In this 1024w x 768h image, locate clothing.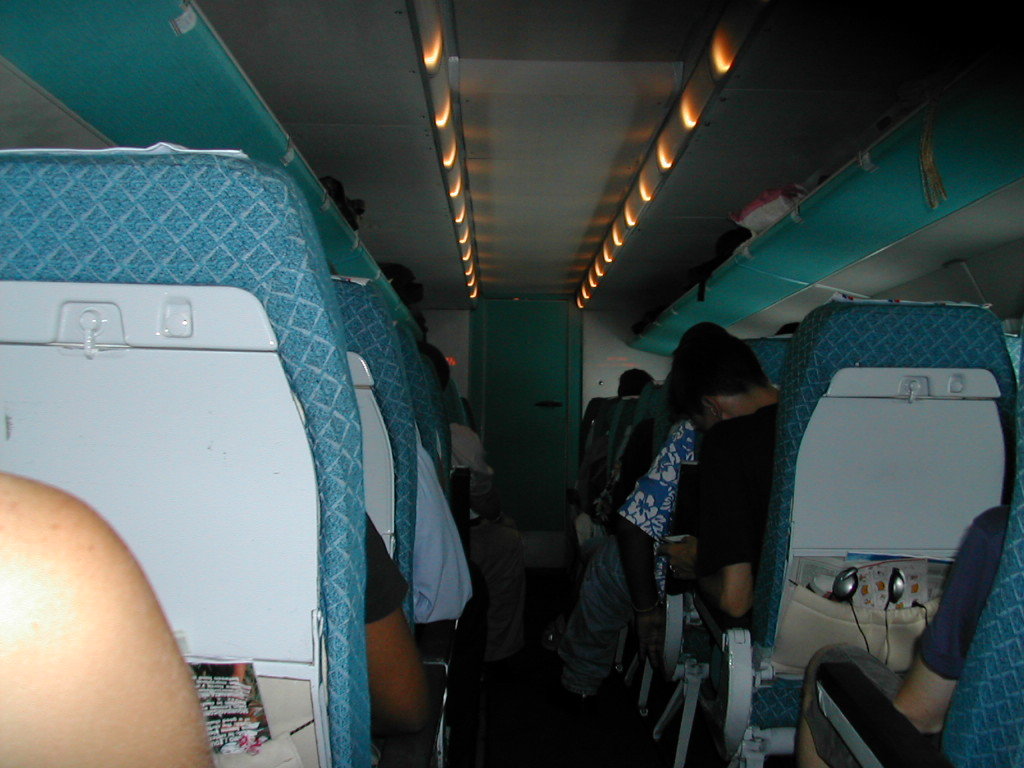
Bounding box: 403,435,497,634.
